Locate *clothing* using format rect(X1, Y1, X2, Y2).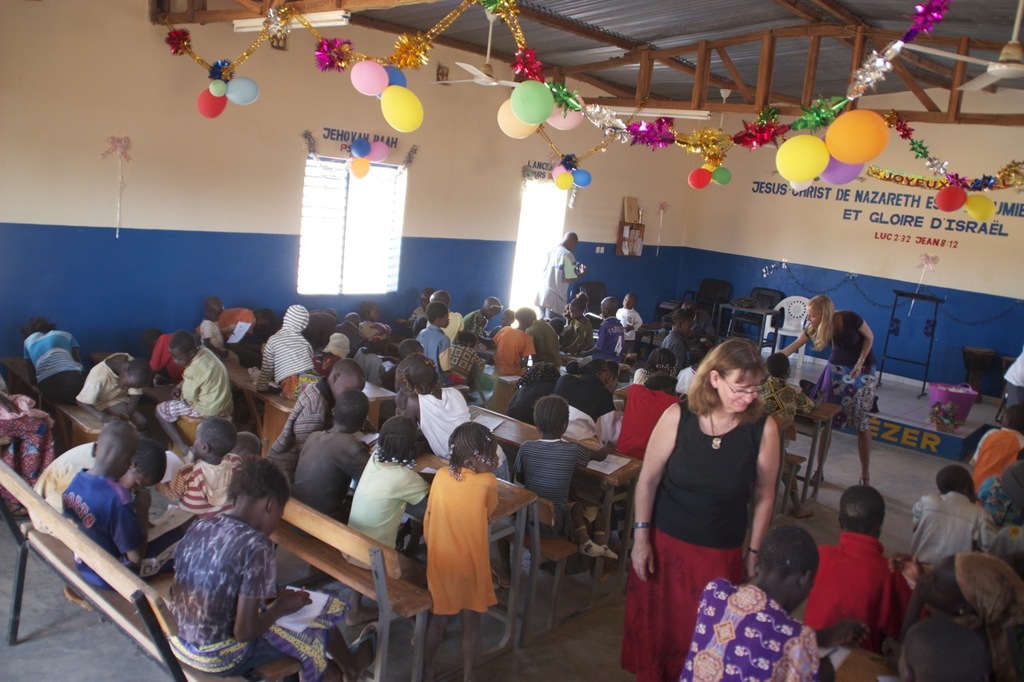
rect(967, 424, 1023, 491).
